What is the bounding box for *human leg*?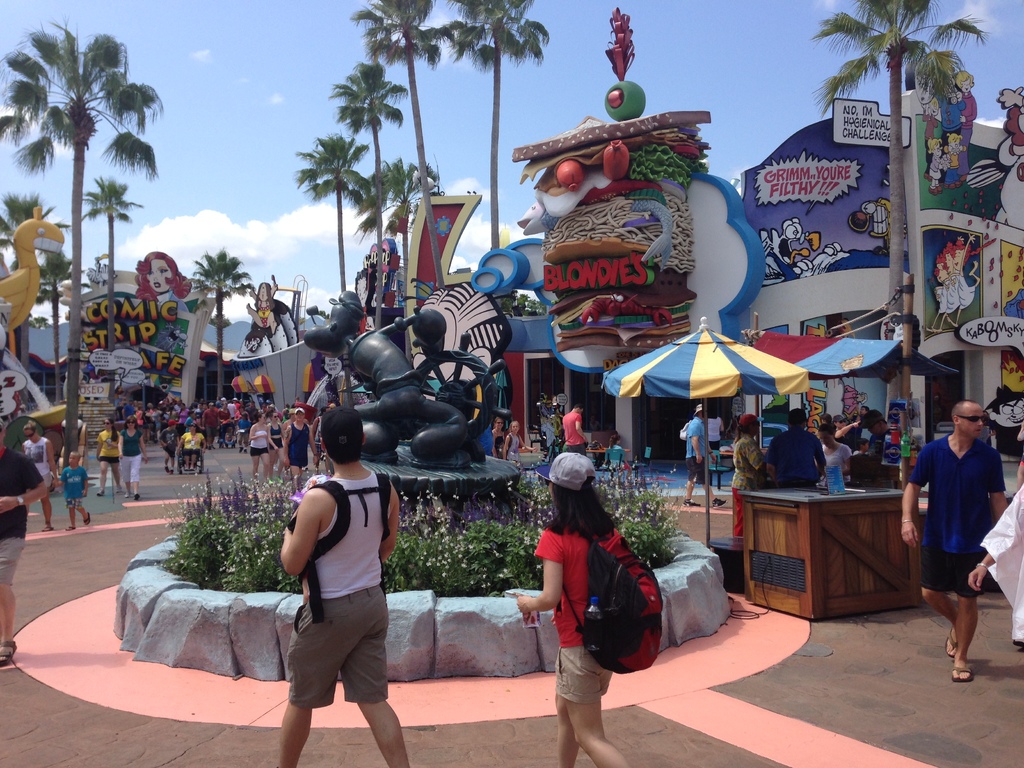
box=[63, 495, 76, 532].
